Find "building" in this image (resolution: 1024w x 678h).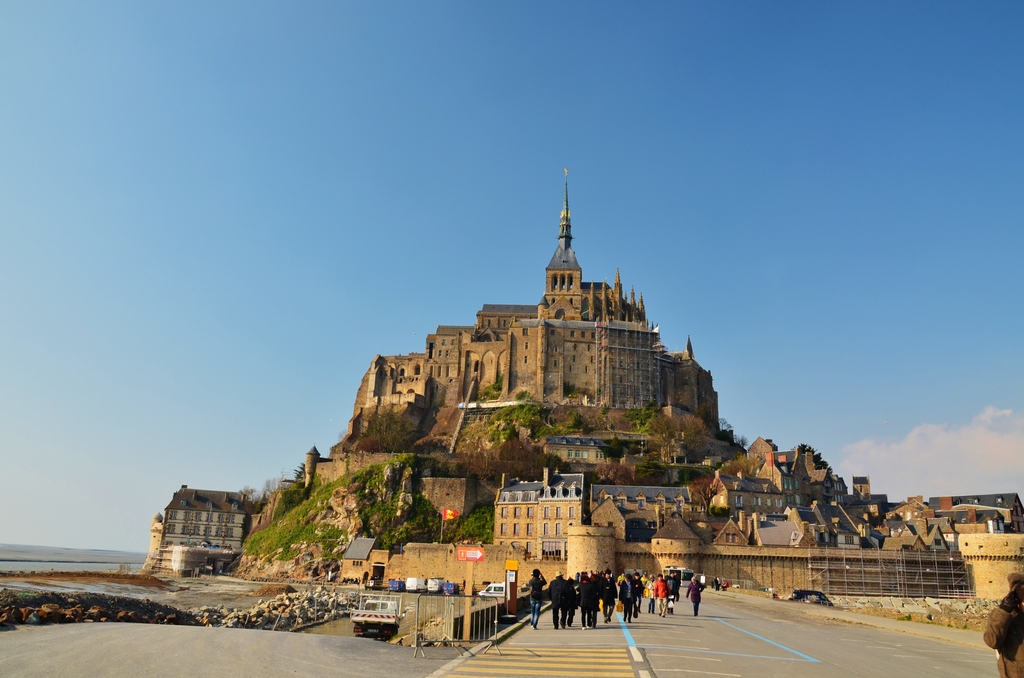
left=252, top=165, right=953, bottom=606.
